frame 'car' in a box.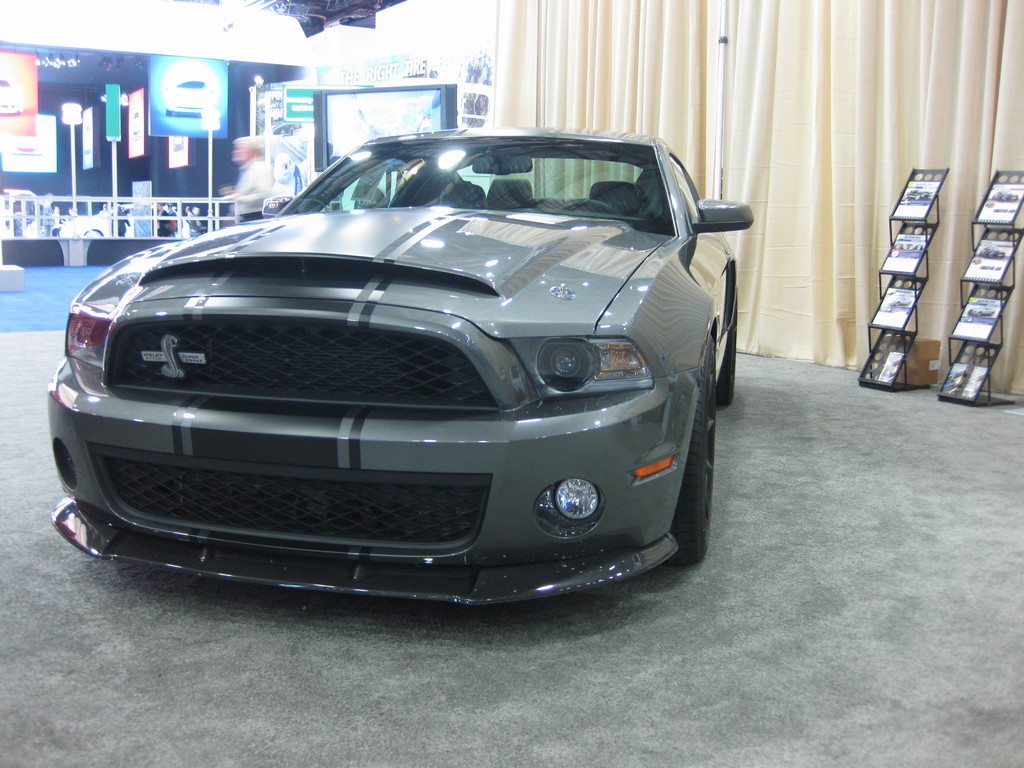
bbox(49, 116, 744, 603).
